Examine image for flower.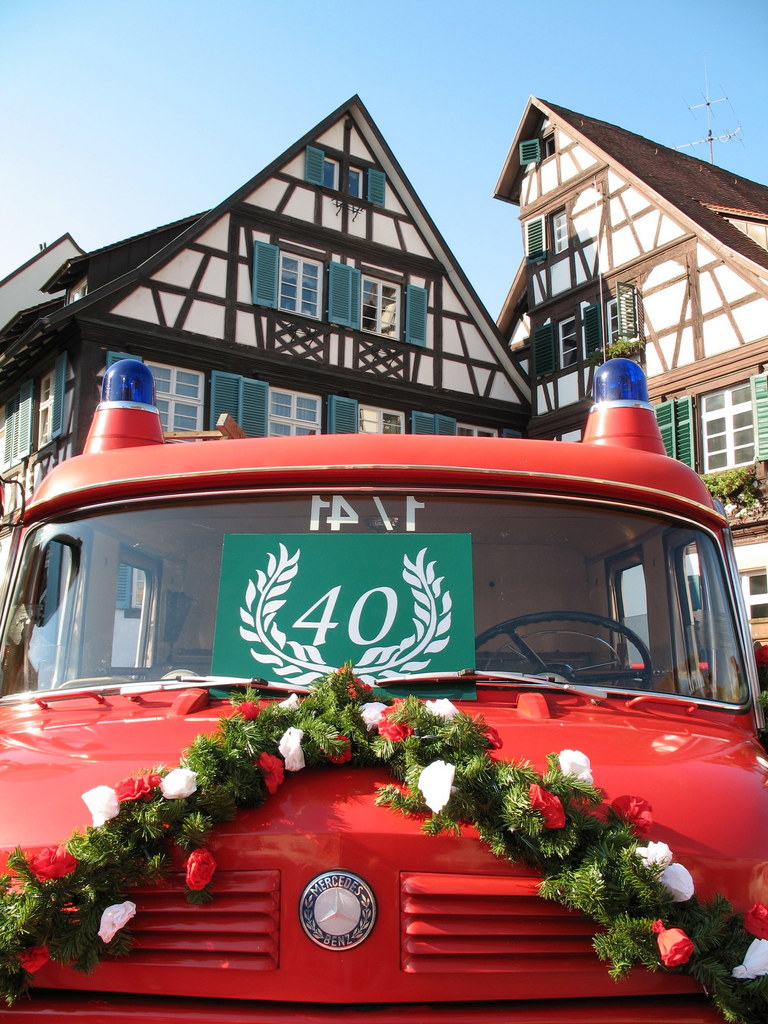
Examination result: rect(524, 783, 563, 832).
